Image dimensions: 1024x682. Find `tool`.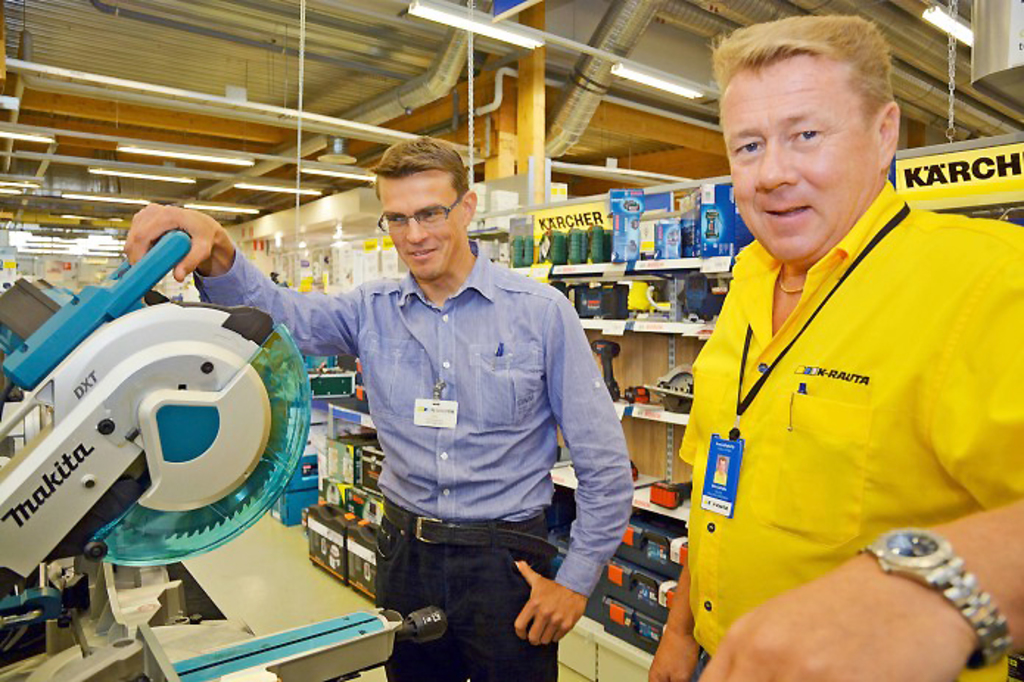
x1=1 y1=275 x2=315 y2=613.
